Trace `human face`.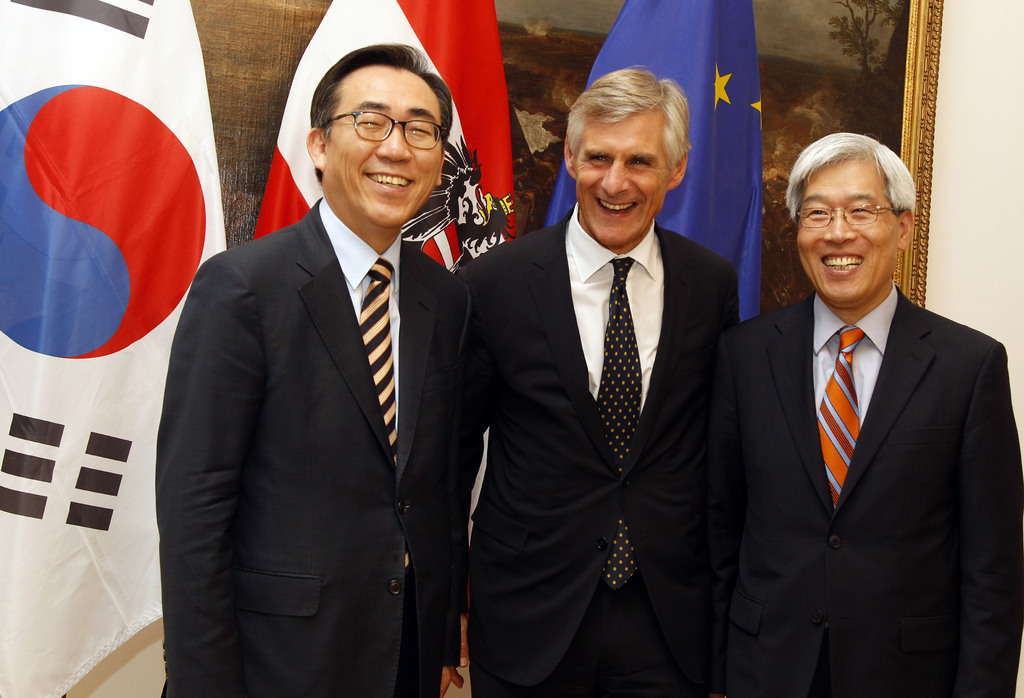
Traced to x1=323 y1=60 x2=444 y2=234.
